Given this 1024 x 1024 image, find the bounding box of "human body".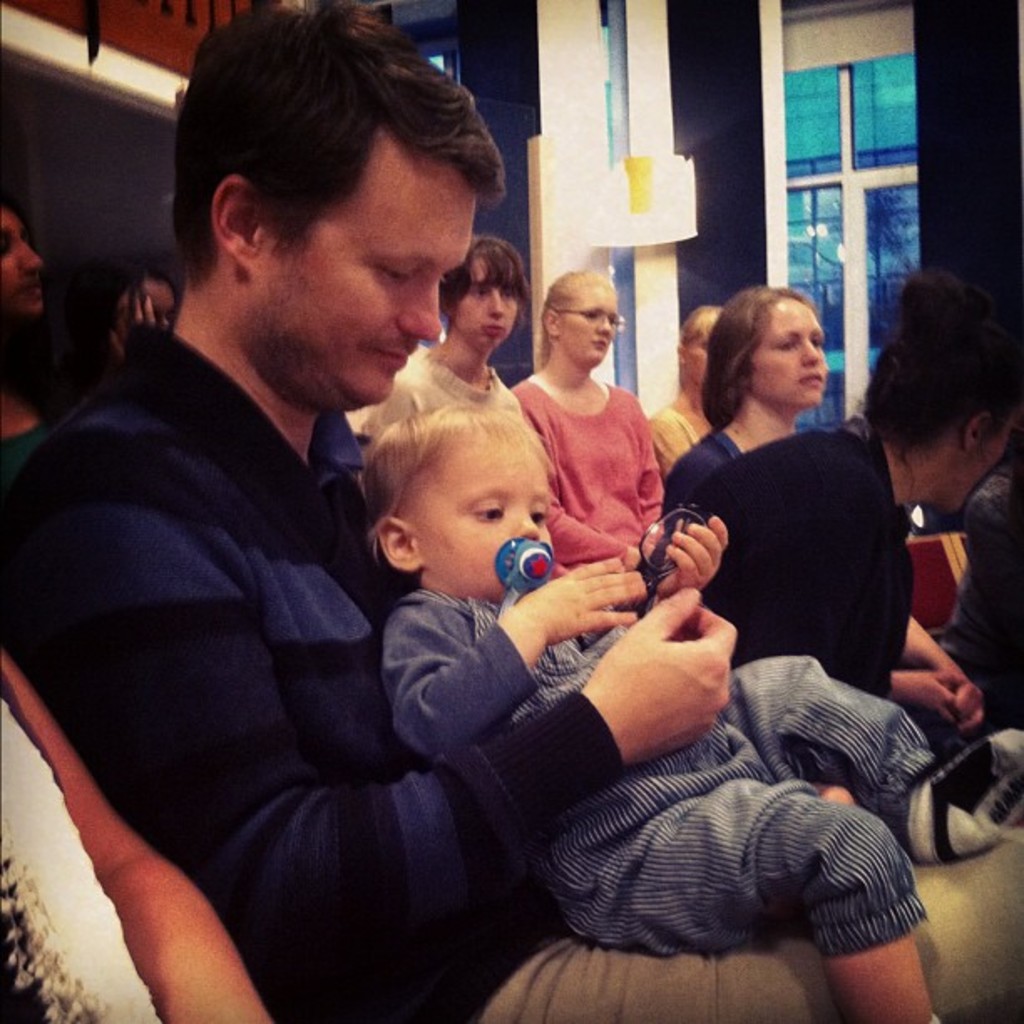
box(713, 402, 967, 716).
